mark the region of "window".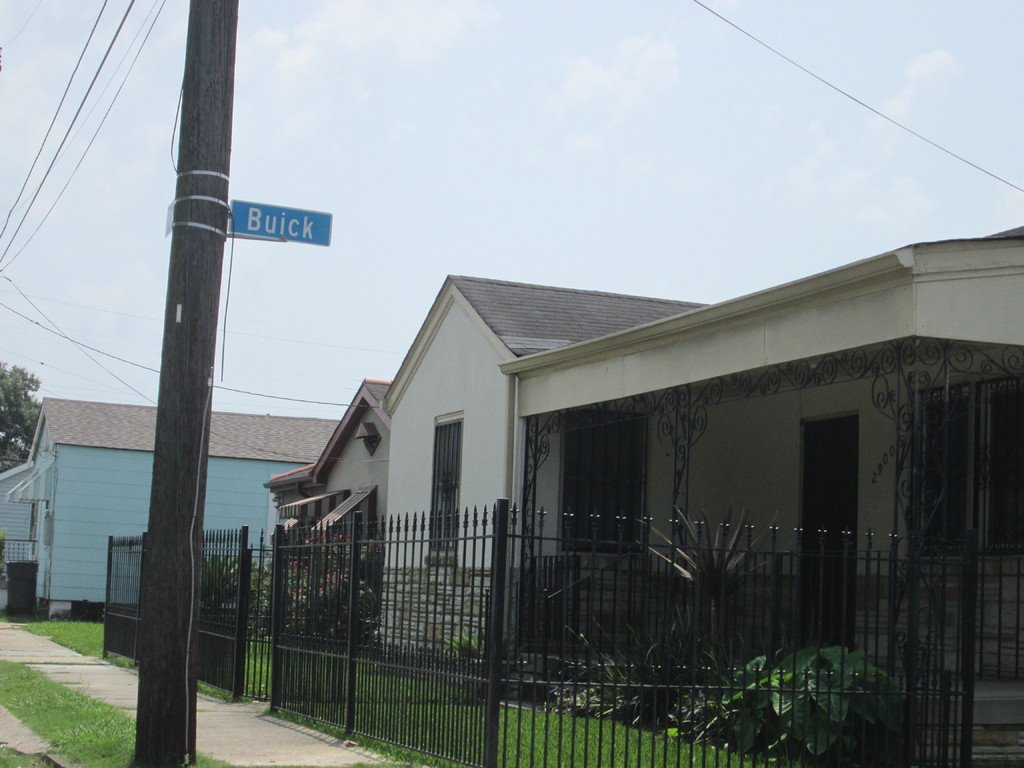
Region: box(281, 490, 347, 536).
